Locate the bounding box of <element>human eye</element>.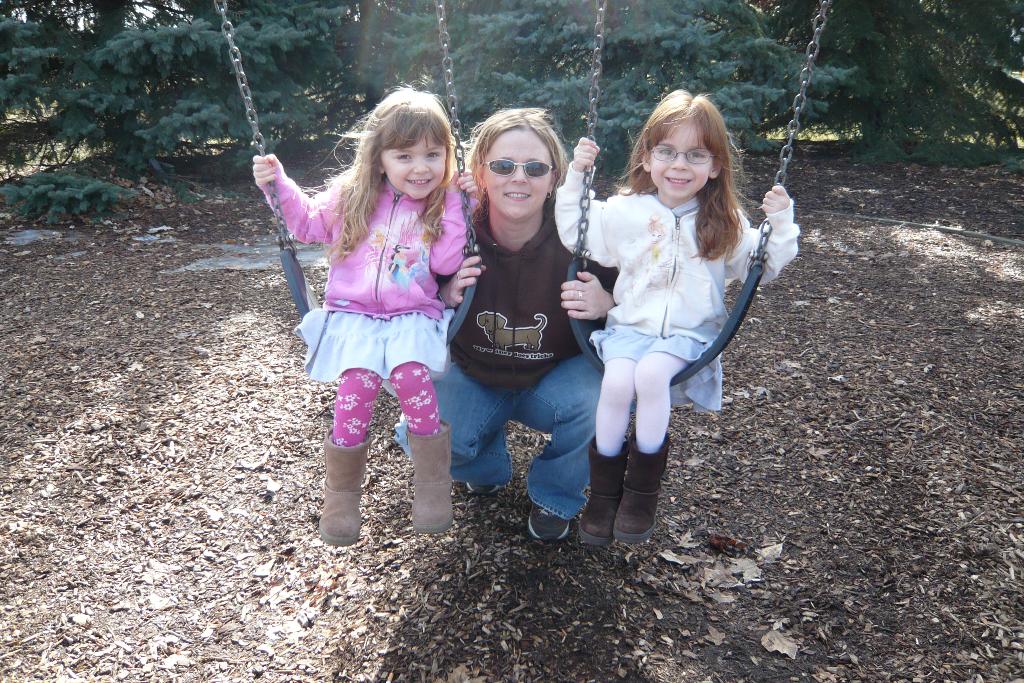
Bounding box: x1=396 y1=151 x2=411 y2=161.
